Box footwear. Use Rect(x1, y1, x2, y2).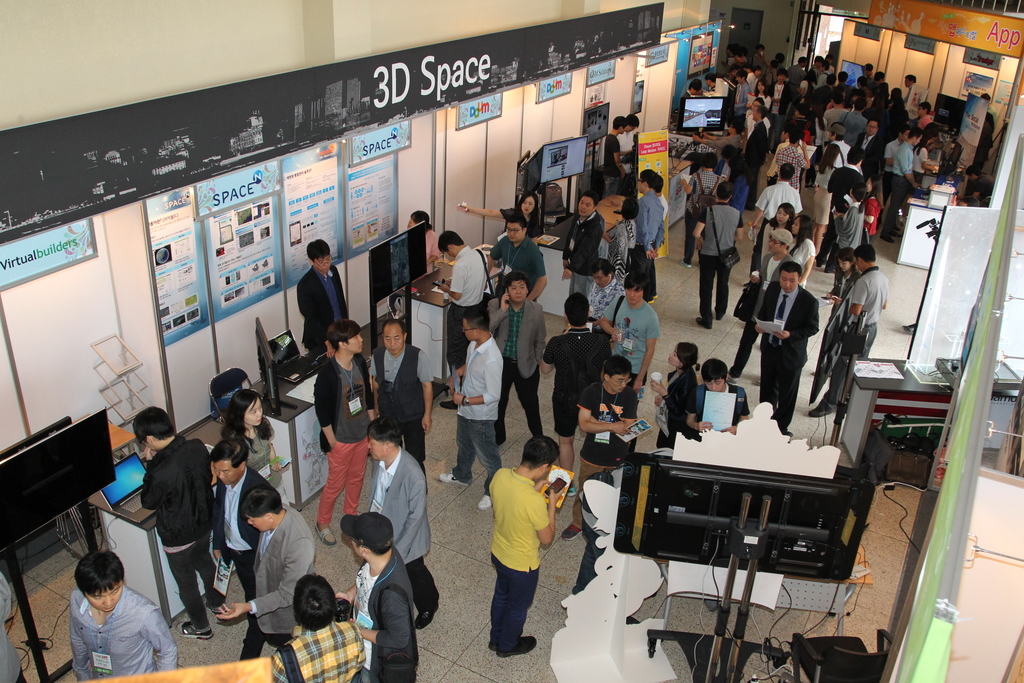
Rect(440, 399, 460, 411).
